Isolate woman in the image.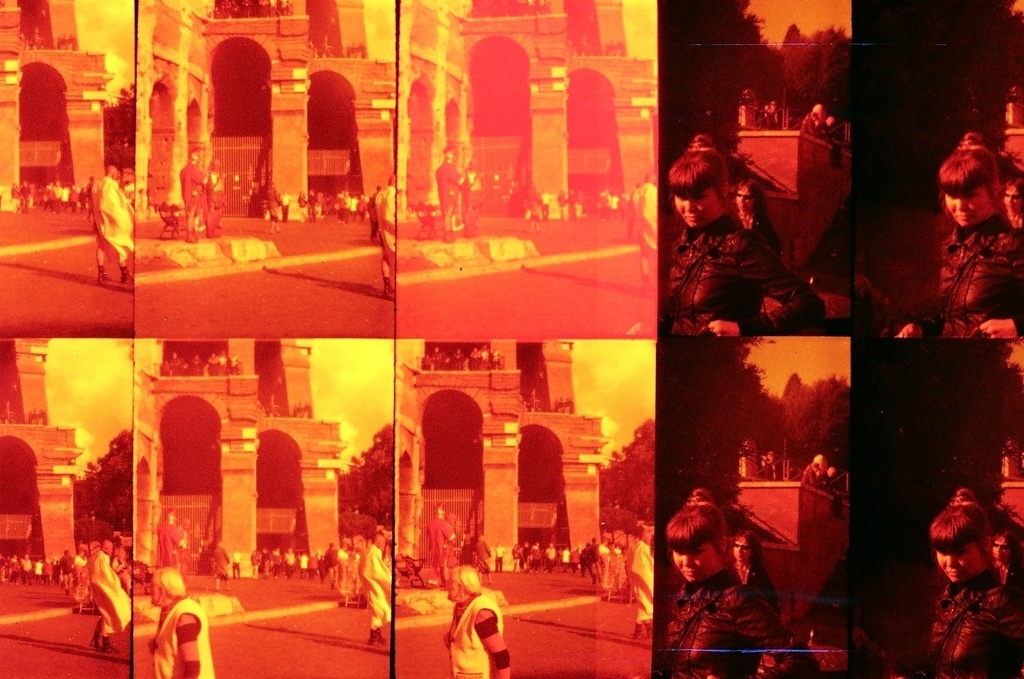
Isolated region: 730:527:788:616.
